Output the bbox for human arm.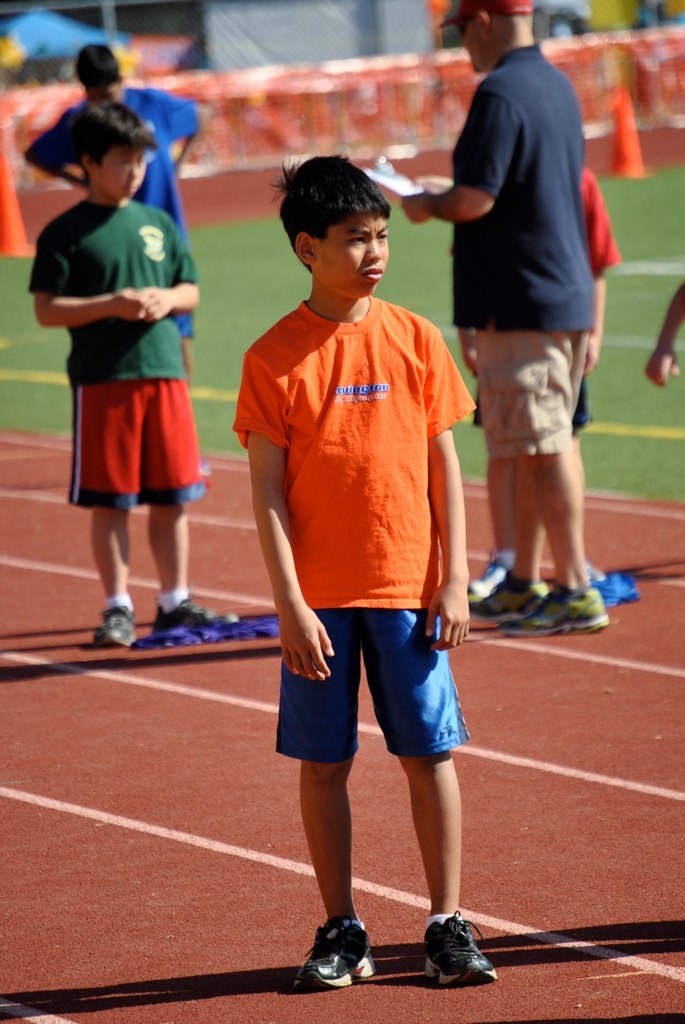
bbox=(155, 92, 213, 184).
